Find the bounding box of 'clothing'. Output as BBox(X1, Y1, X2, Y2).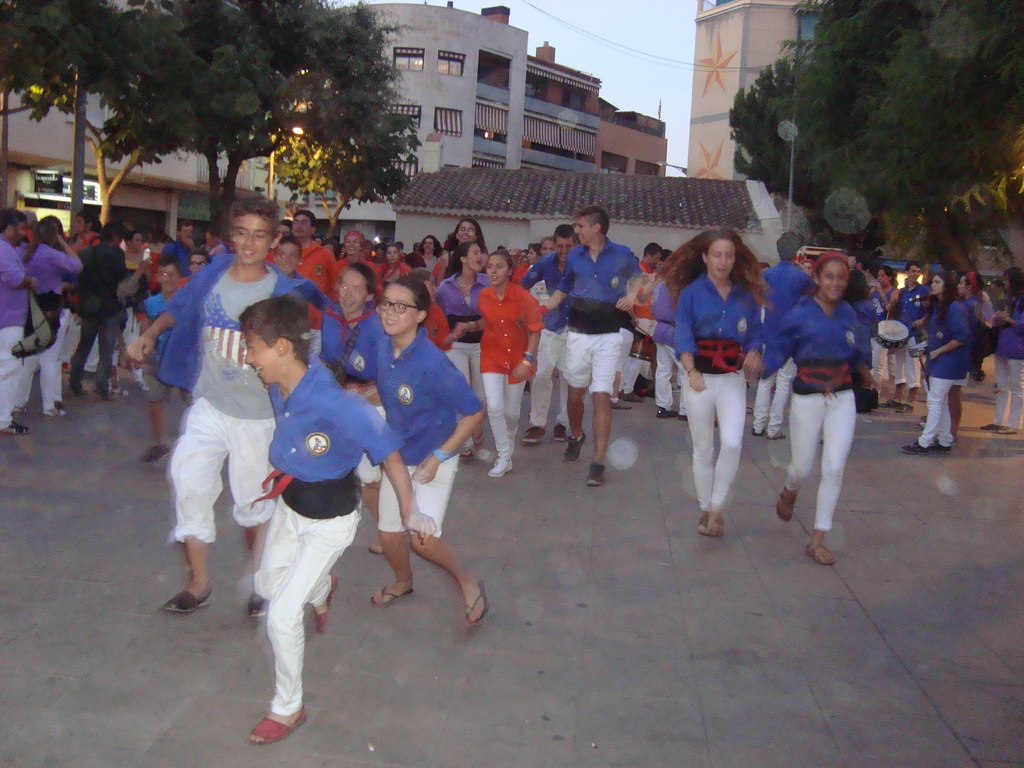
BBox(70, 246, 129, 388).
